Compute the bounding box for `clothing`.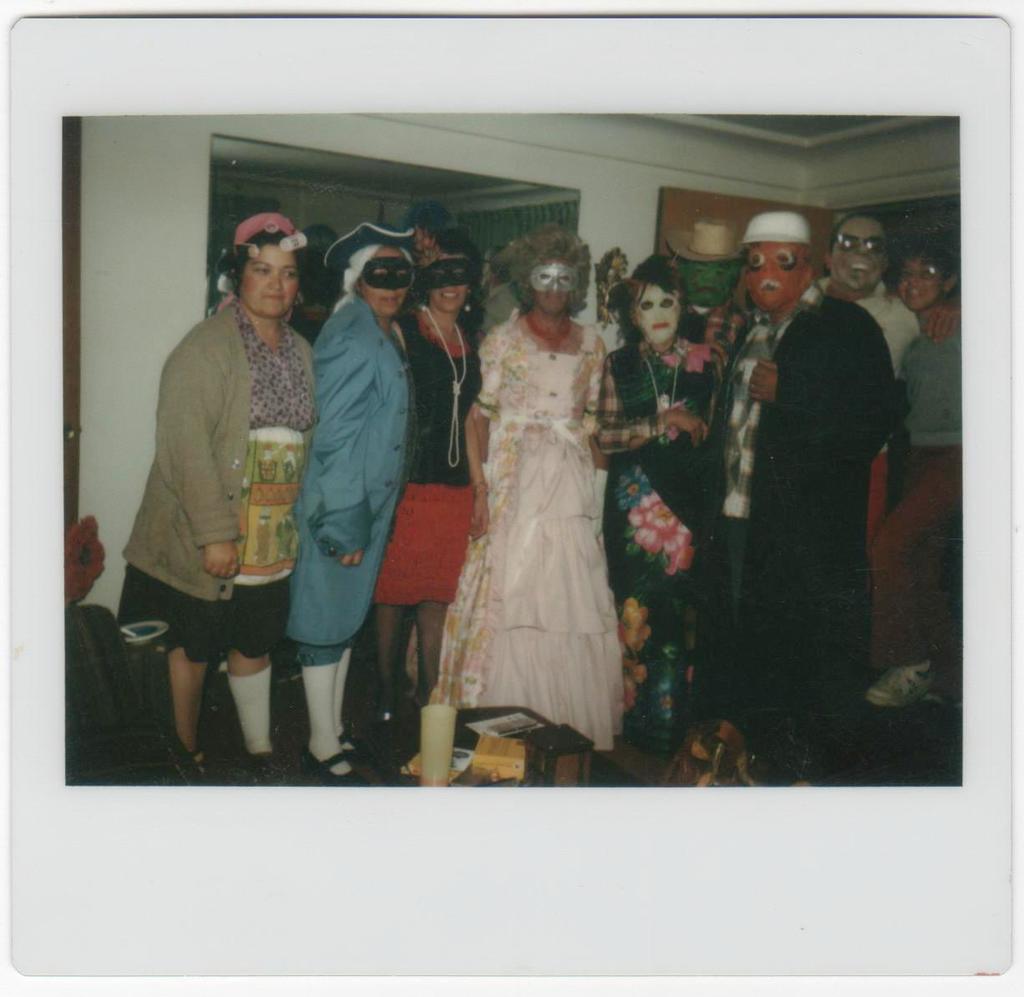
x1=706 y1=206 x2=924 y2=751.
